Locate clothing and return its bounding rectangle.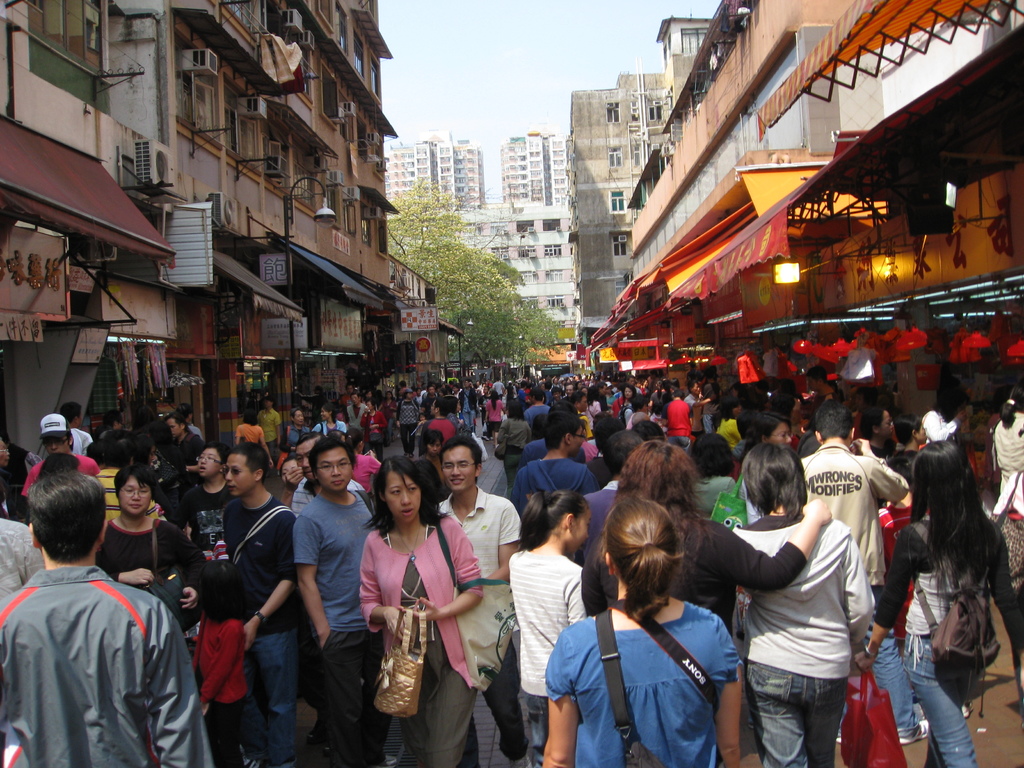
left=440, top=484, right=519, bottom=695.
